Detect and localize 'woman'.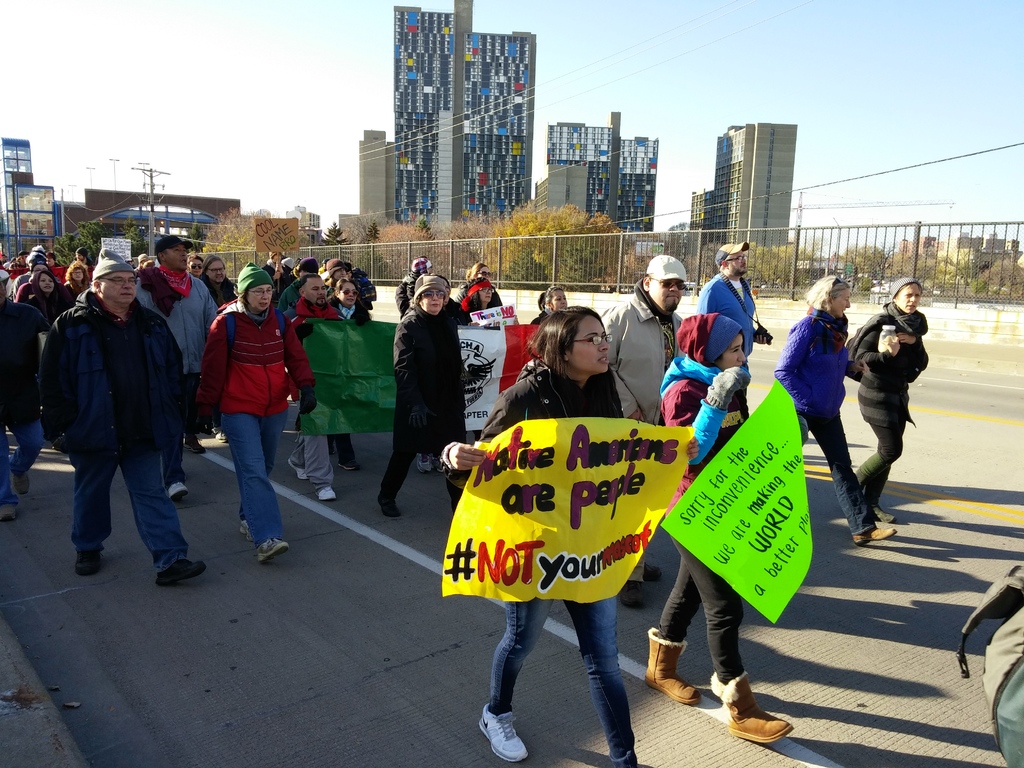
Localized at (65,259,99,307).
